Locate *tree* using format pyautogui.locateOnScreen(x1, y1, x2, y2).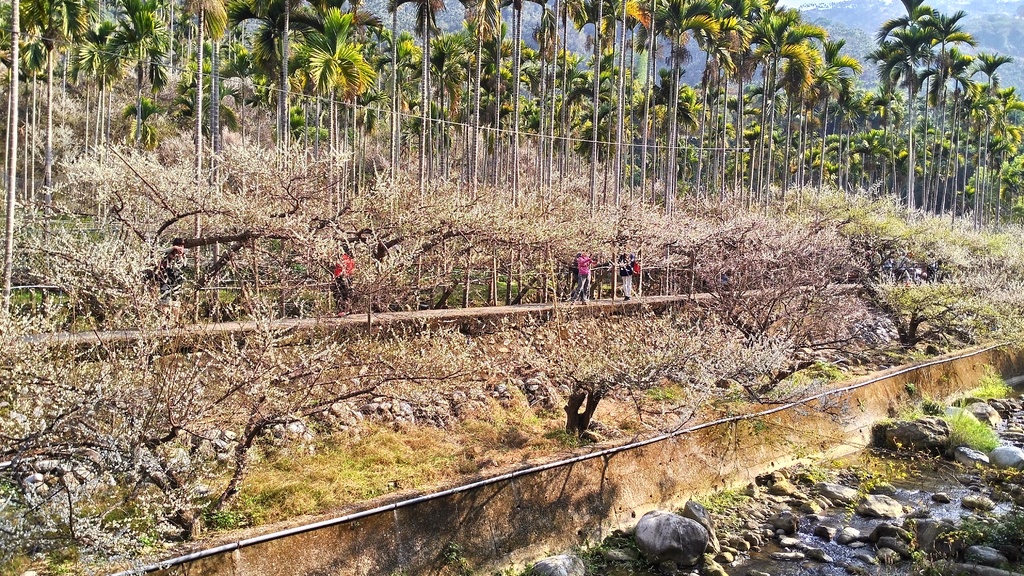
pyautogui.locateOnScreen(230, 13, 338, 169).
